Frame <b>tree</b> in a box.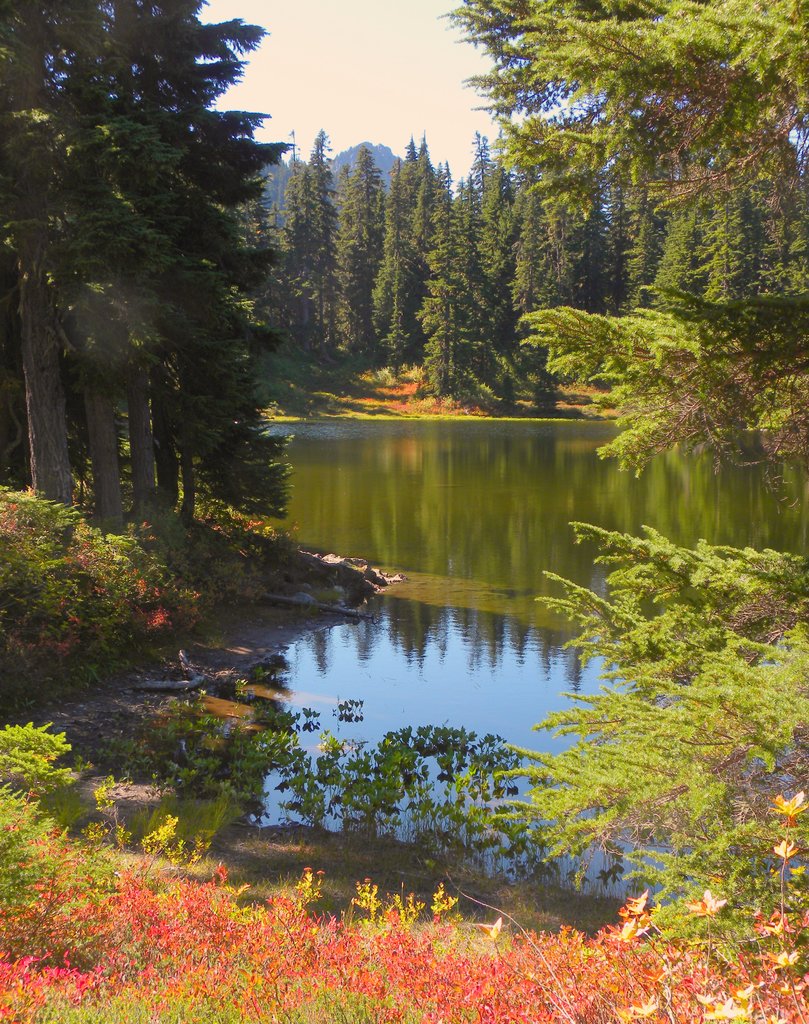
select_region(0, 1, 151, 521).
